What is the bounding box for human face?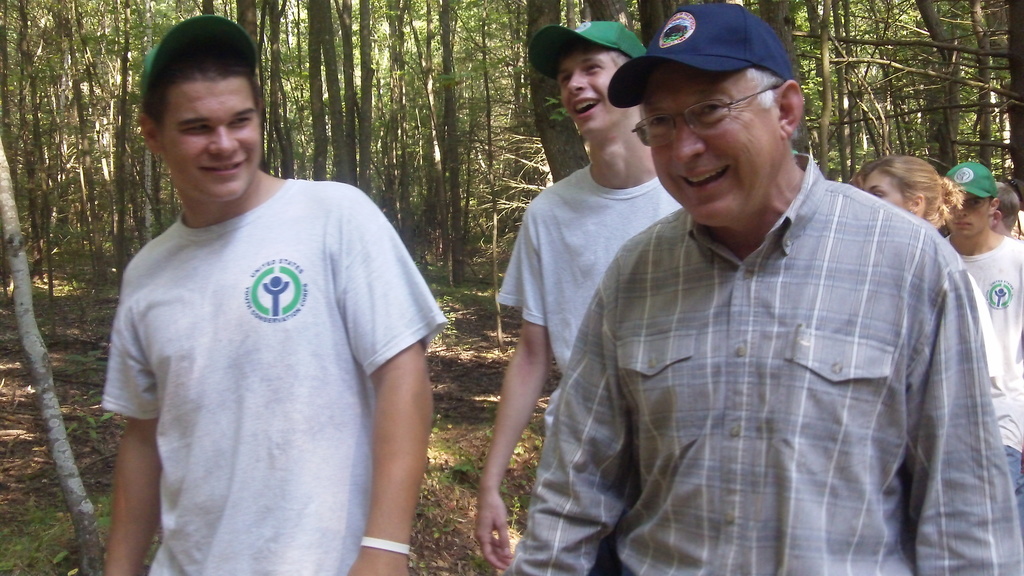
{"x1": 632, "y1": 65, "x2": 775, "y2": 226}.
